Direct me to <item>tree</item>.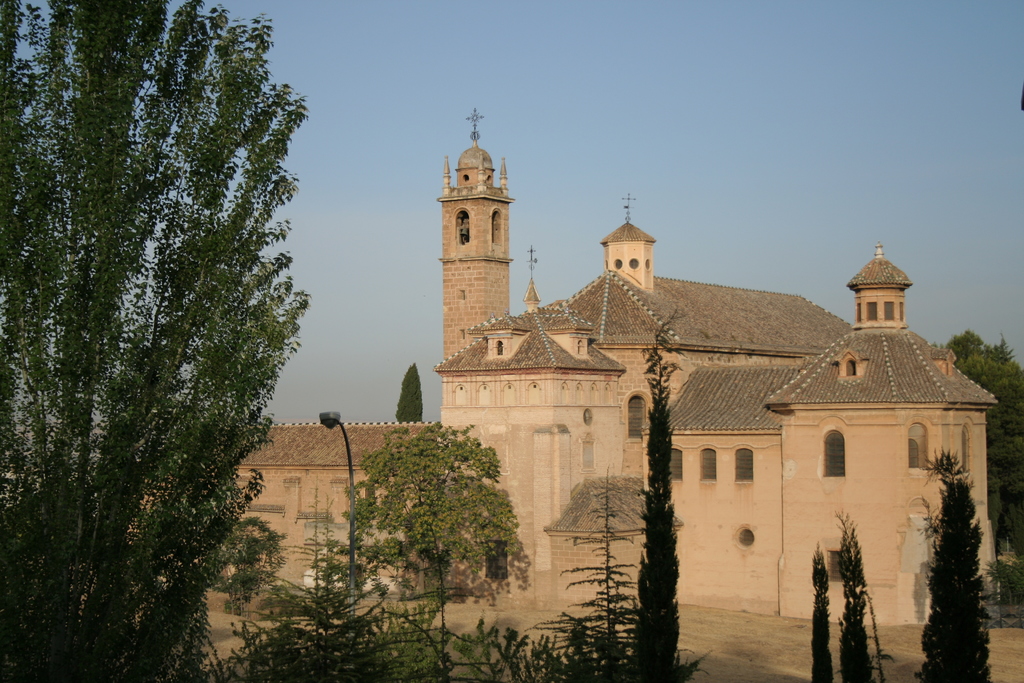
Direction: Rect(917, 447, 996, 682).
